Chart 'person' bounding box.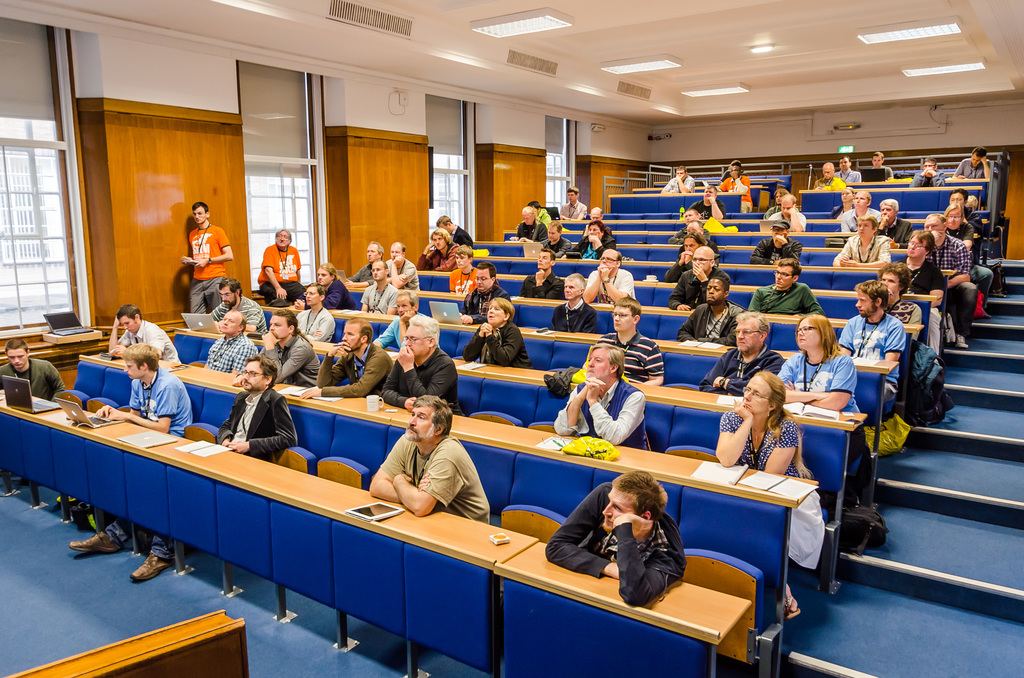
Charted: (left=567, top=227, right=612, bottom=261).
